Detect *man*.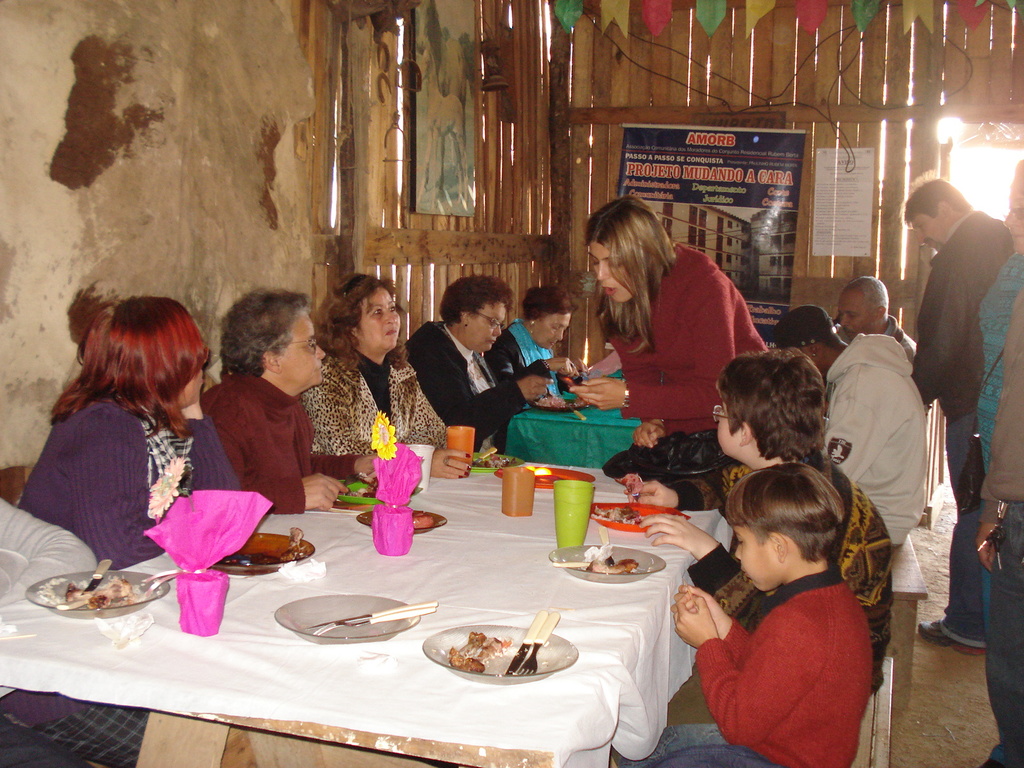
Detected at 771,297,934,550.
